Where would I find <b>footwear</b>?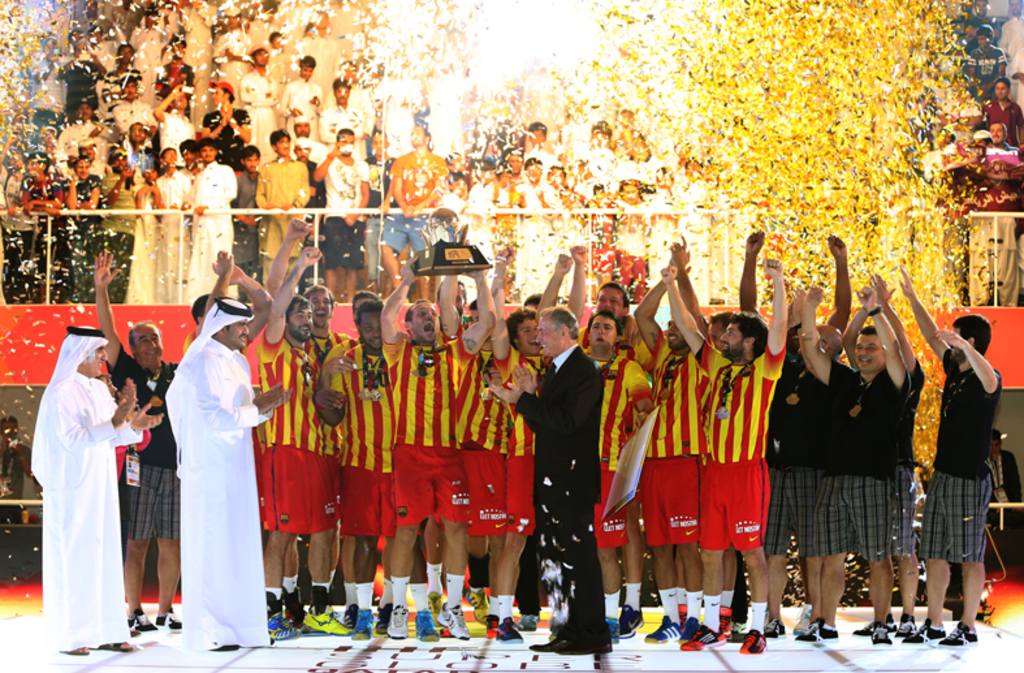
At bbox=(645, 614, 696, 639).
